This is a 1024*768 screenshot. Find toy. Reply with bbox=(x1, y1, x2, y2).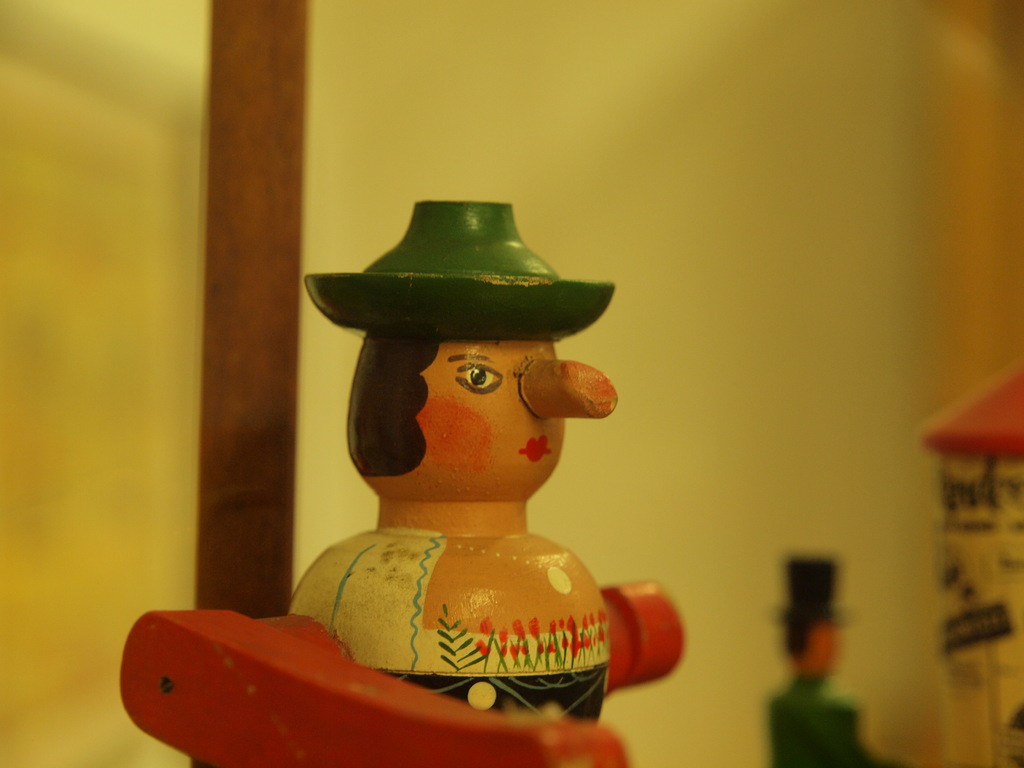
bbox=(763, 554, 913, 767).
